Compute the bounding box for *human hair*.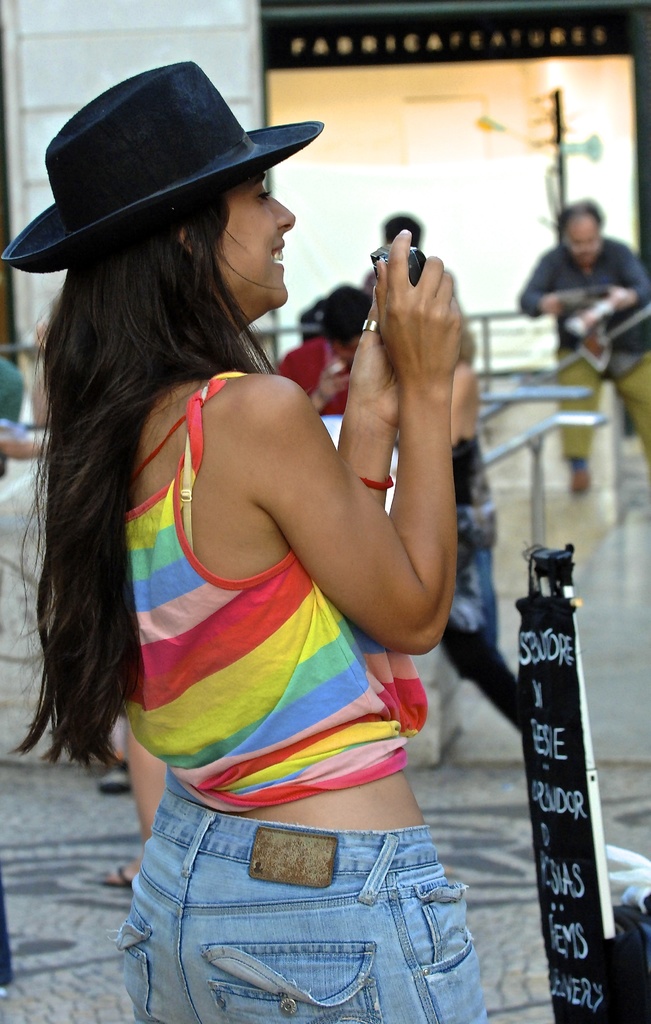
select_region(379, 209, 426, 245).
